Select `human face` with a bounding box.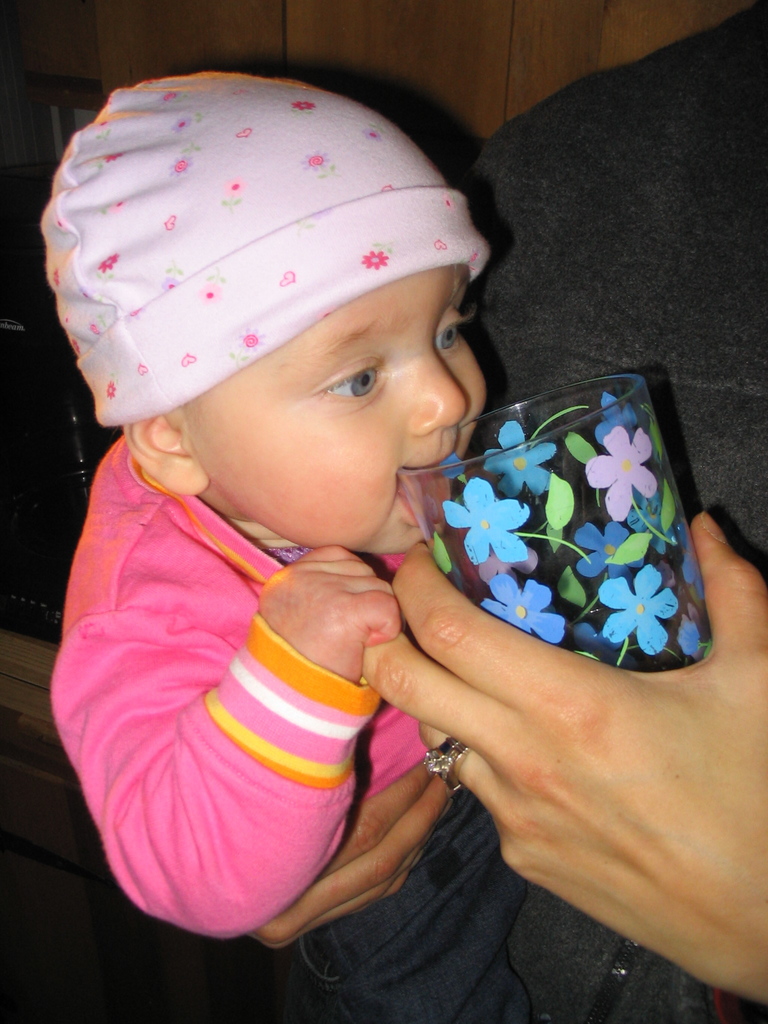
209, 266, 489, 561.
